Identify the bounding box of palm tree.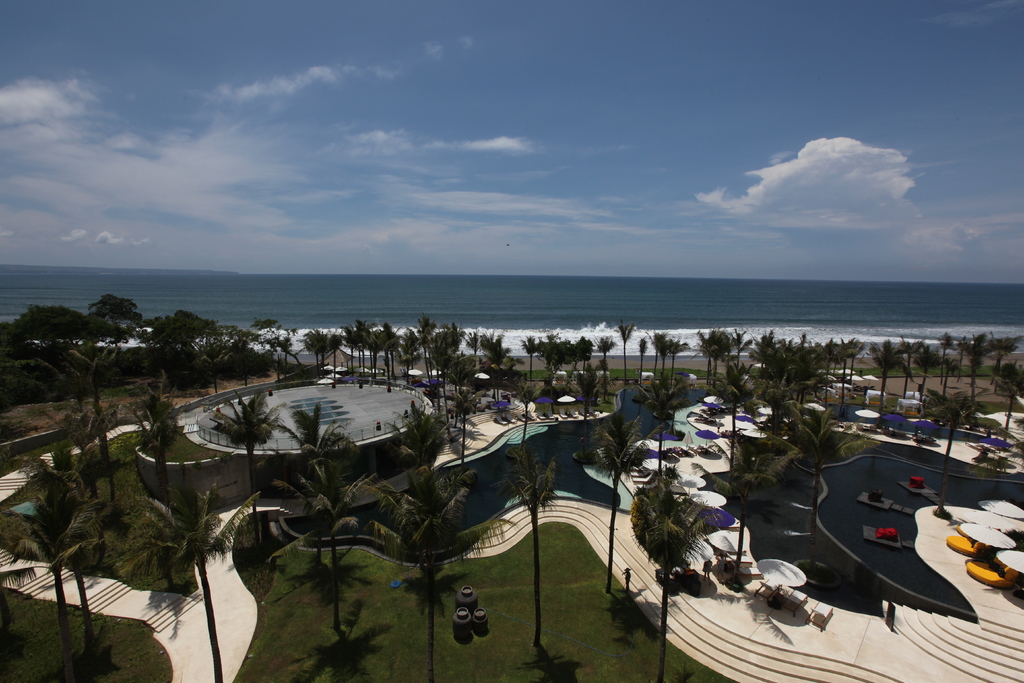
bbox=[464, 344, 500, 402].
